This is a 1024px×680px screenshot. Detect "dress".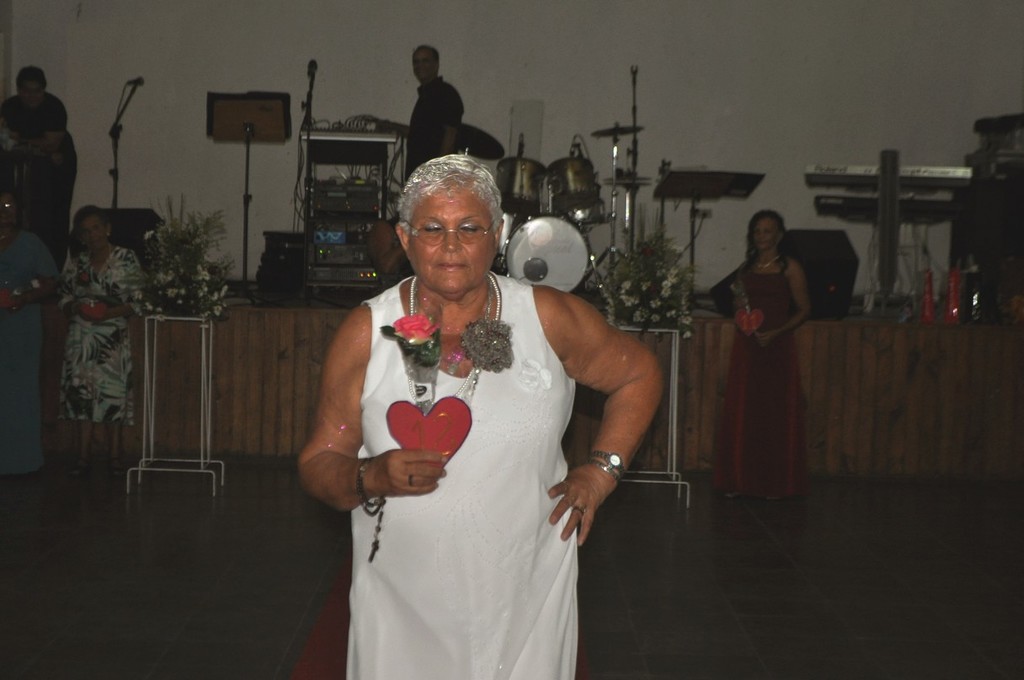
(710, 255, 801, 491).
